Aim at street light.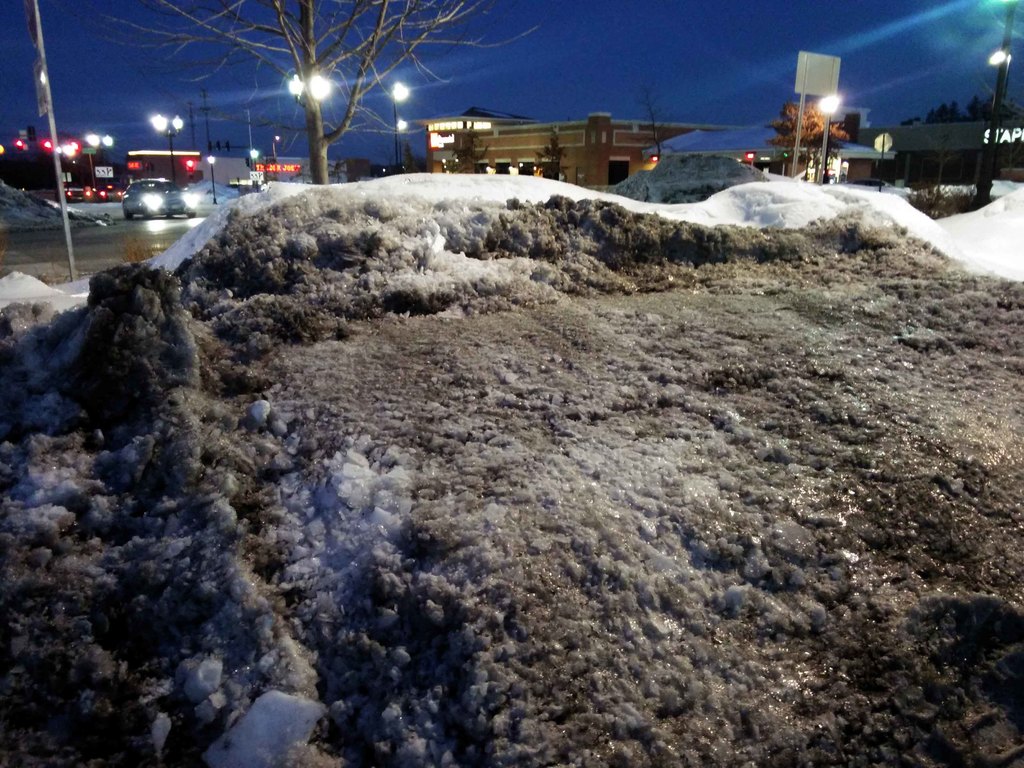
Aimed at <box>207,150,220,205</box>.
